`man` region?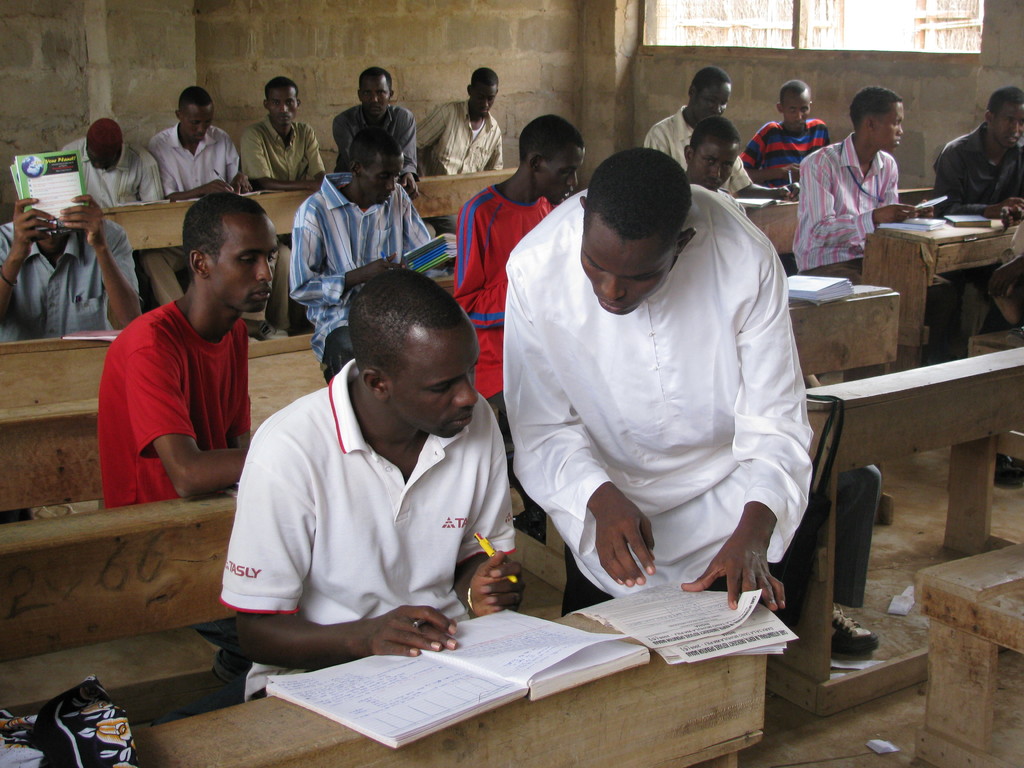
[x1=501, y1=146, x2=811, y2=617]
